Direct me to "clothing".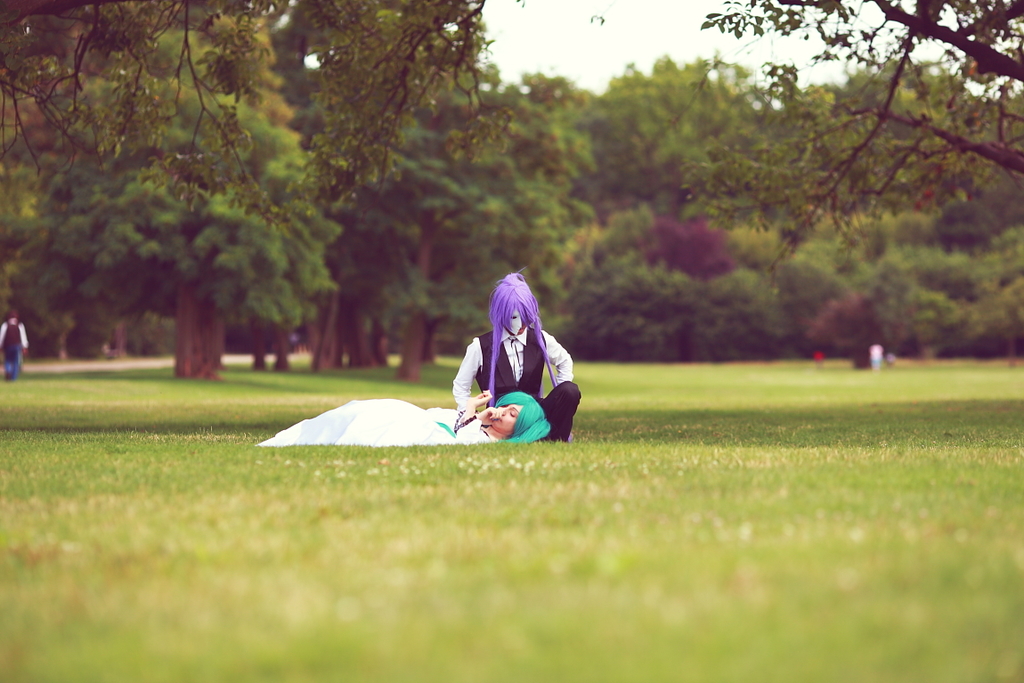
Direction: <bbox>465, 291, 571, 437</bbox>.
